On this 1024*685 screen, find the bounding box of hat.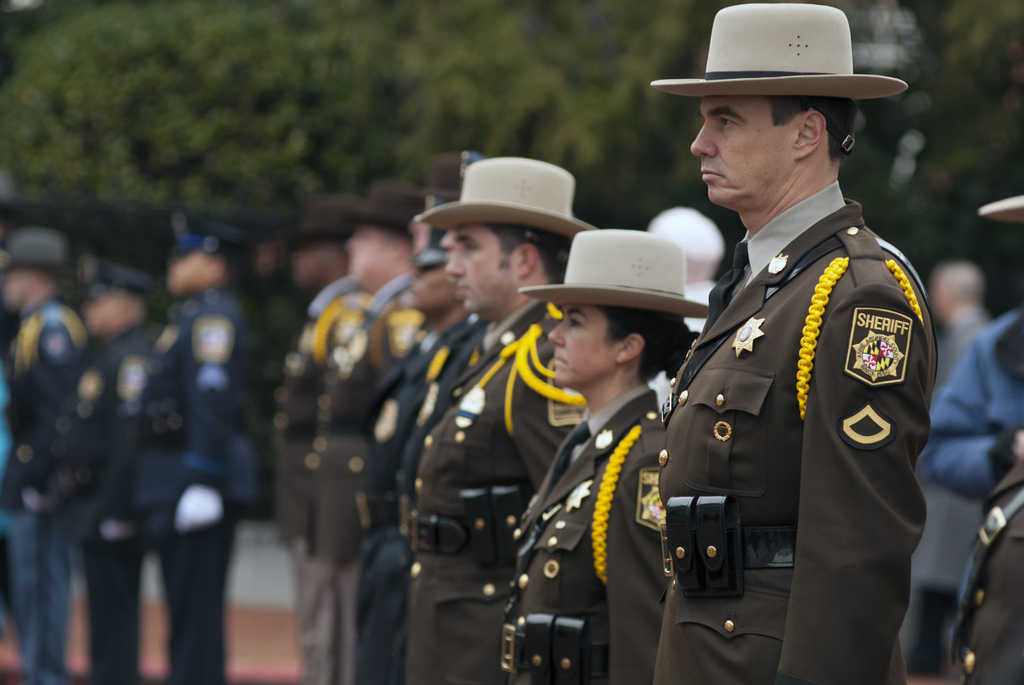
Bounding box: [61, 255, 150, 303].
